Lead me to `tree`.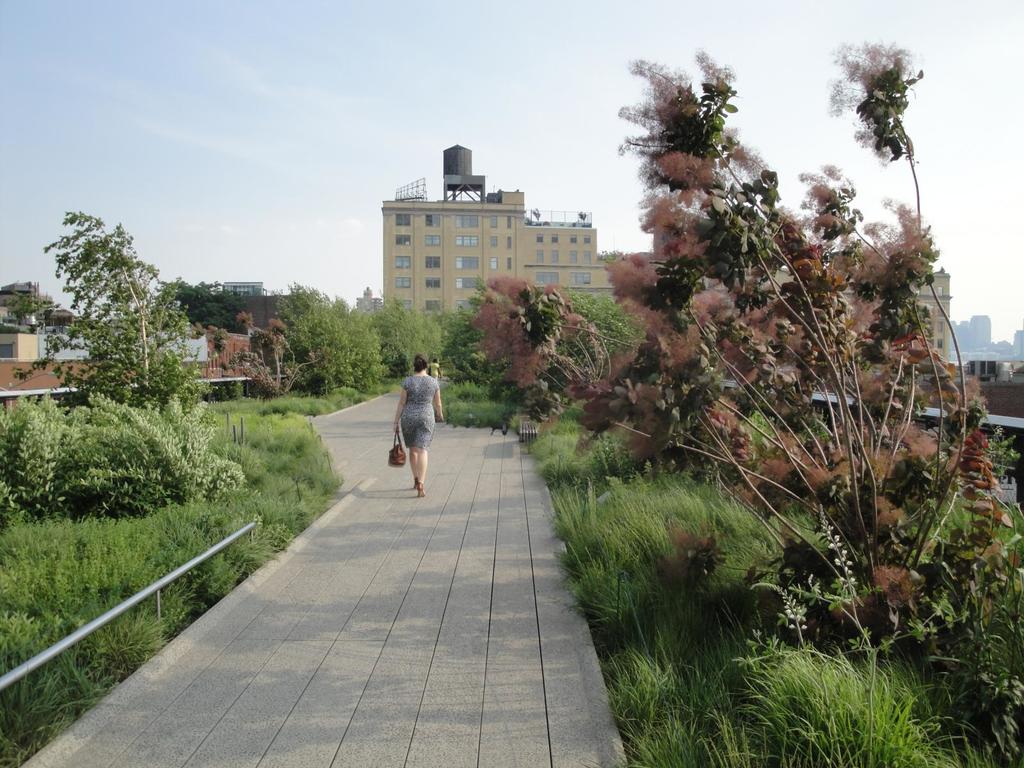
Lead to 207, 312, 328, 396.
